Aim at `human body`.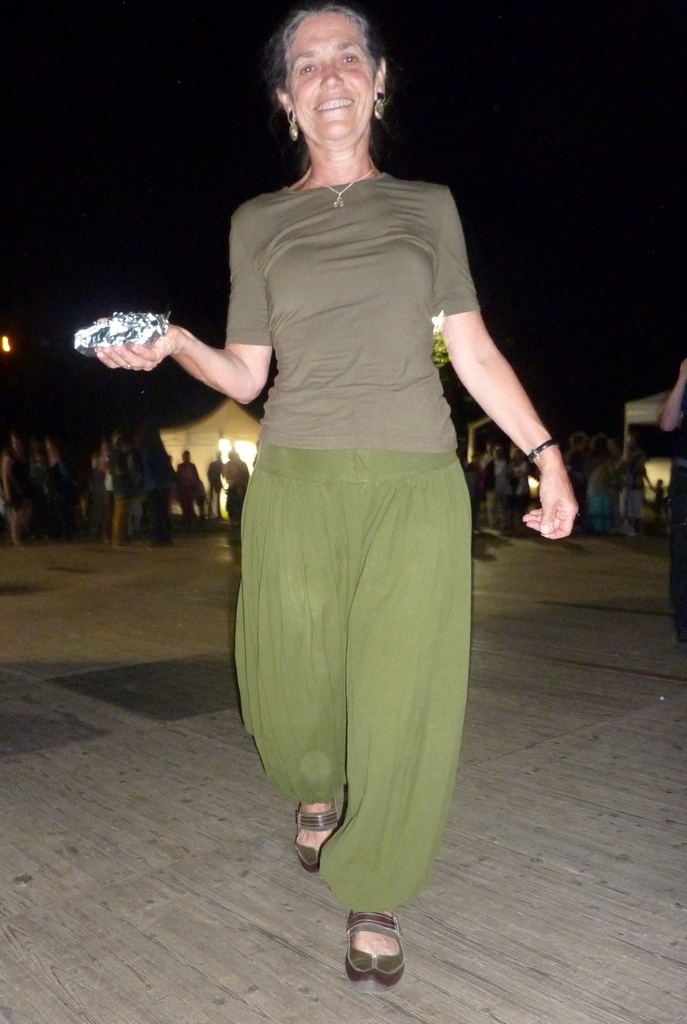
Aimed at select_region(81, 0, 579, 986).
